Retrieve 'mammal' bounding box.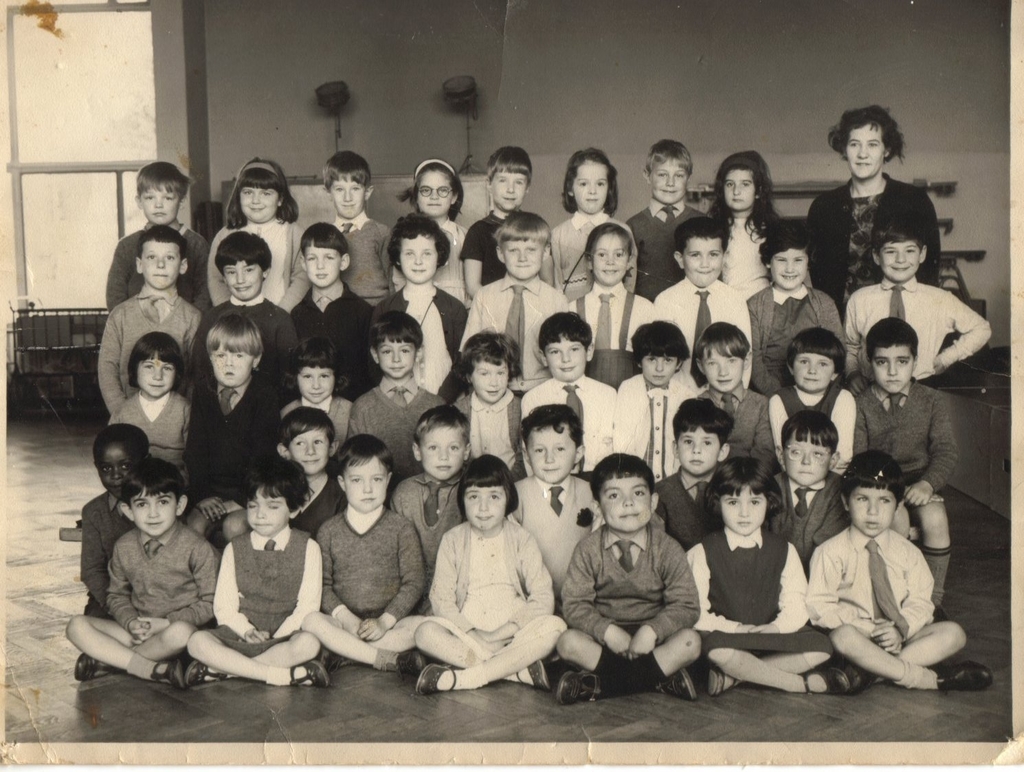
Bounding box: box(684, 456, 849, 699).
